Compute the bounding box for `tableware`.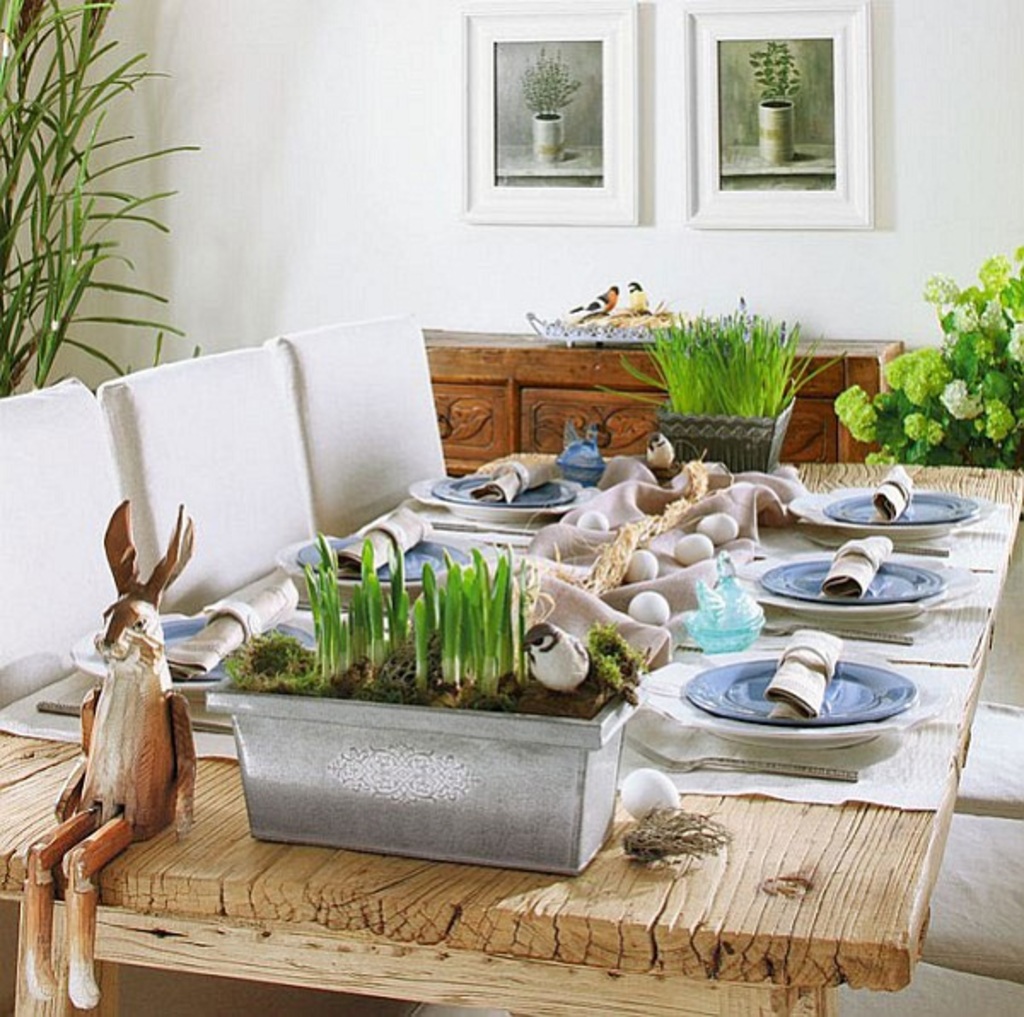
rect(879, 479, 916, 507).
